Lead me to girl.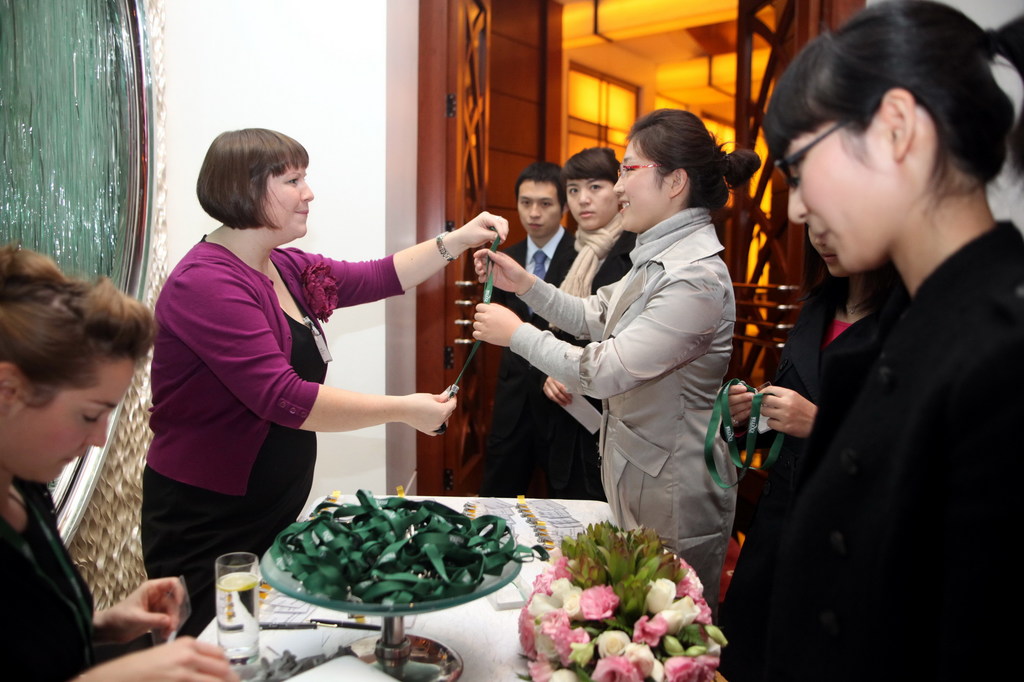
Lead to left=0, top=245, right=237, bottom=681.
